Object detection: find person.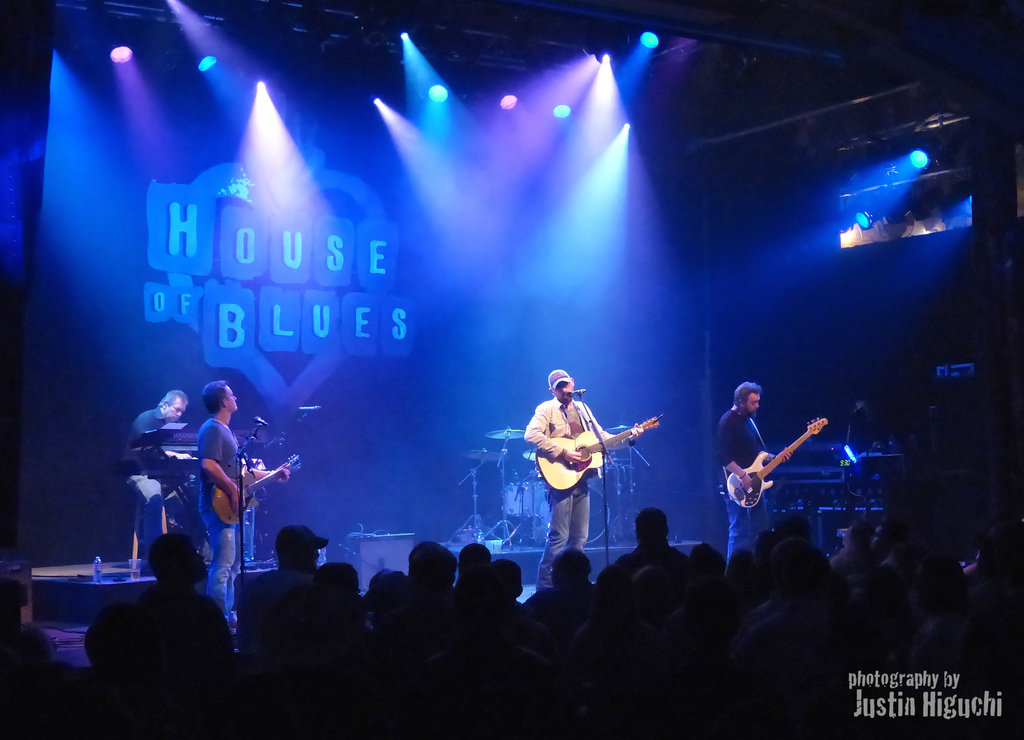
249:523:337:620.
